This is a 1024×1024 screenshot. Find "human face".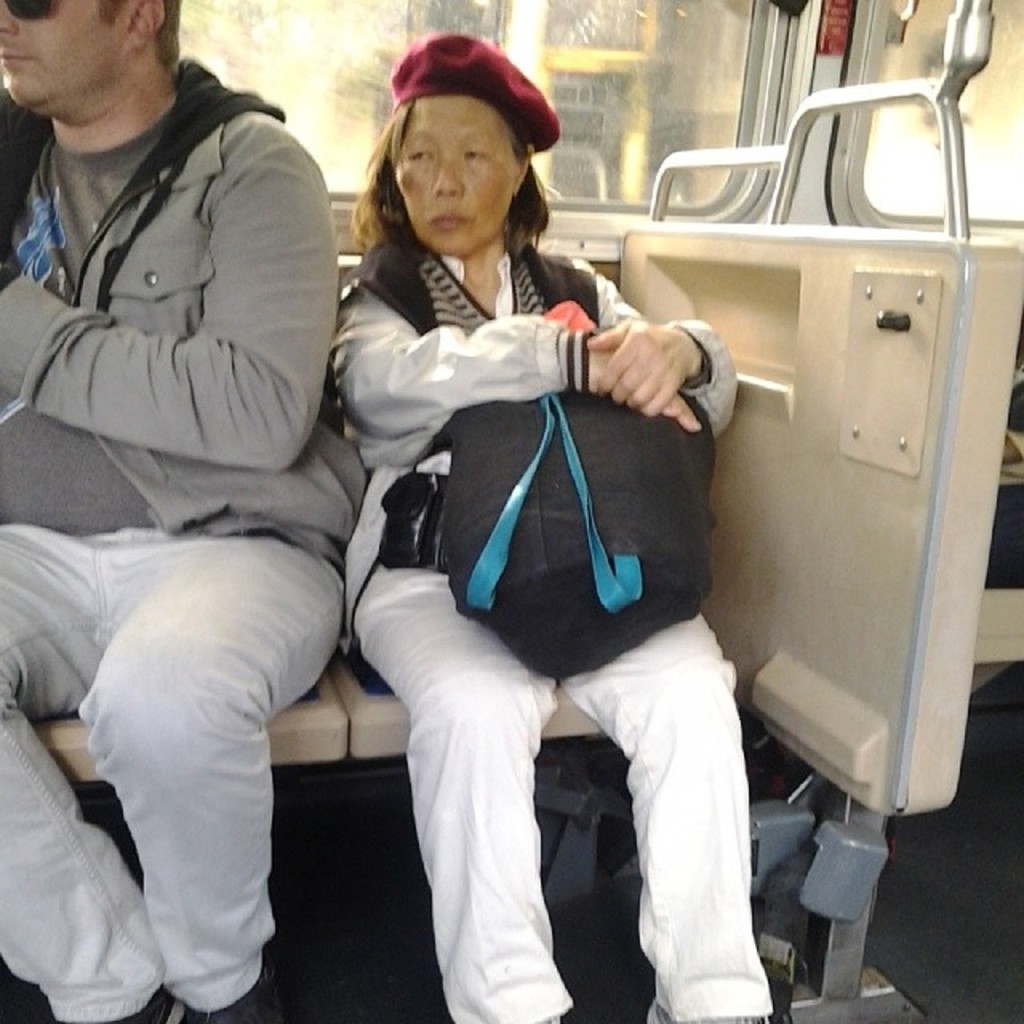
Bounding box: Rect(0, 0, 96, 104).
